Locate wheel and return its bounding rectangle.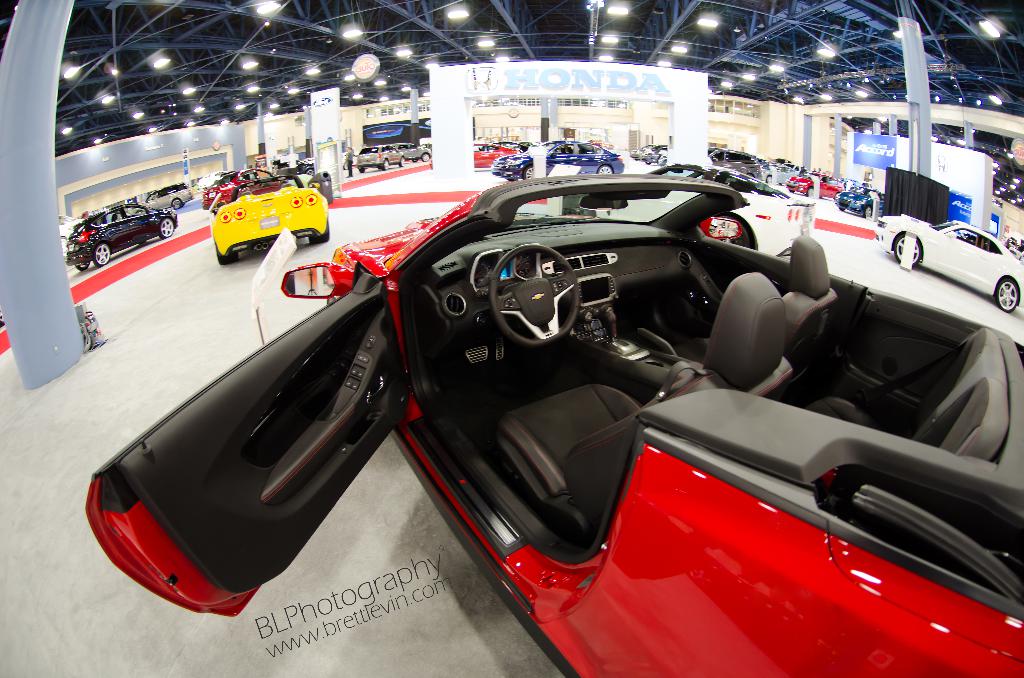
BBox(76, 264, 91, 270).
